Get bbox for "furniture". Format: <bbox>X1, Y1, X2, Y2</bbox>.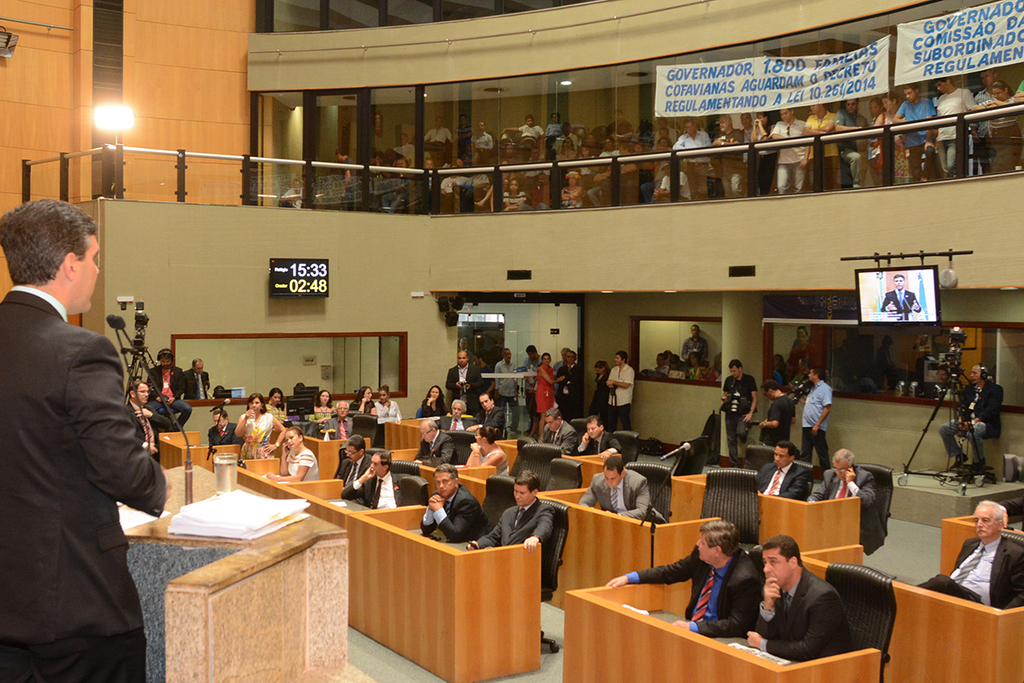
<bbox>537, 503, 571, 654</bbox>.
